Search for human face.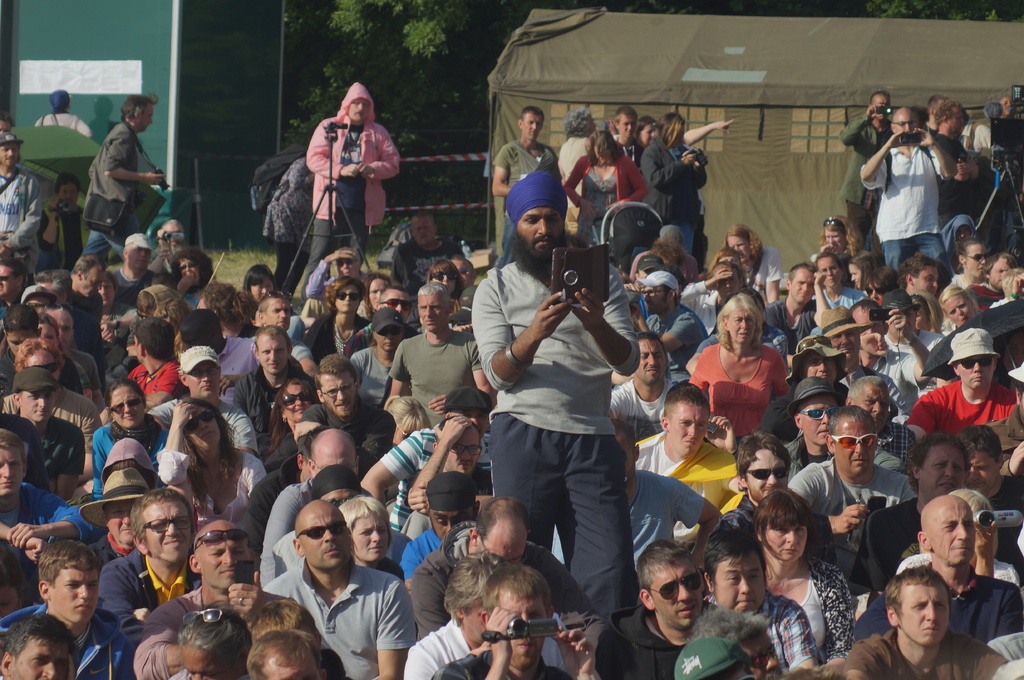
Found at (194,297,218,312).
